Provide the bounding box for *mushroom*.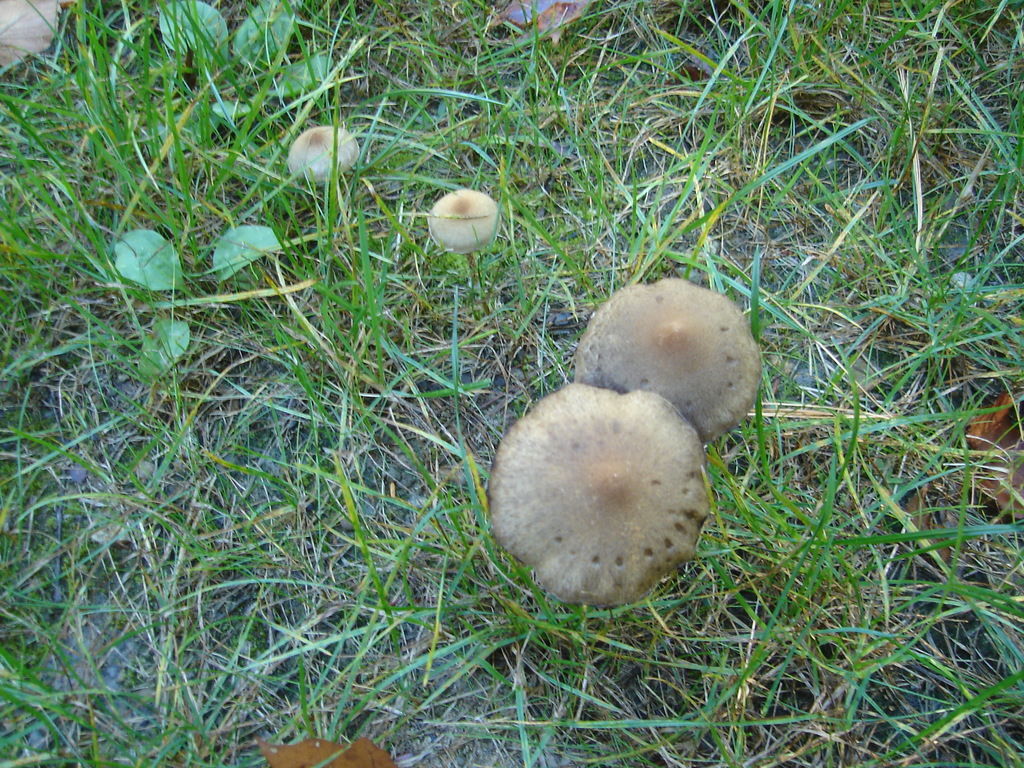
bbox=(426, 188, 497, 306).
